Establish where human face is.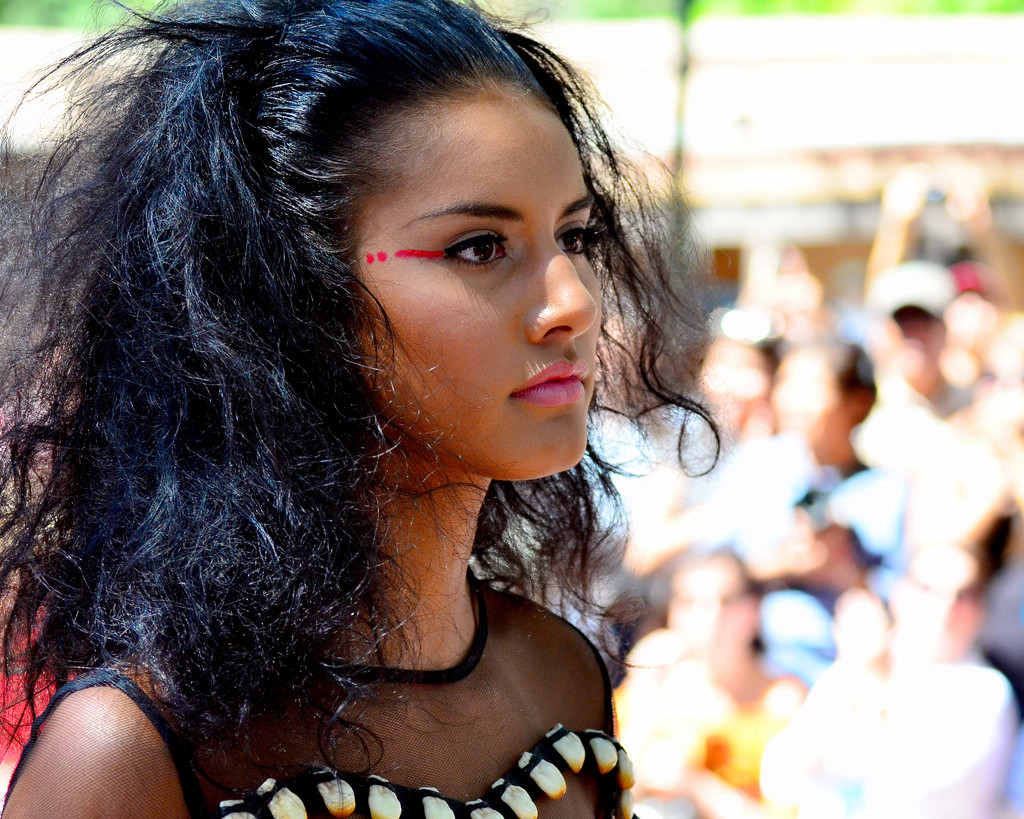
Established at <region>779, 349, 832, 445</region>.
